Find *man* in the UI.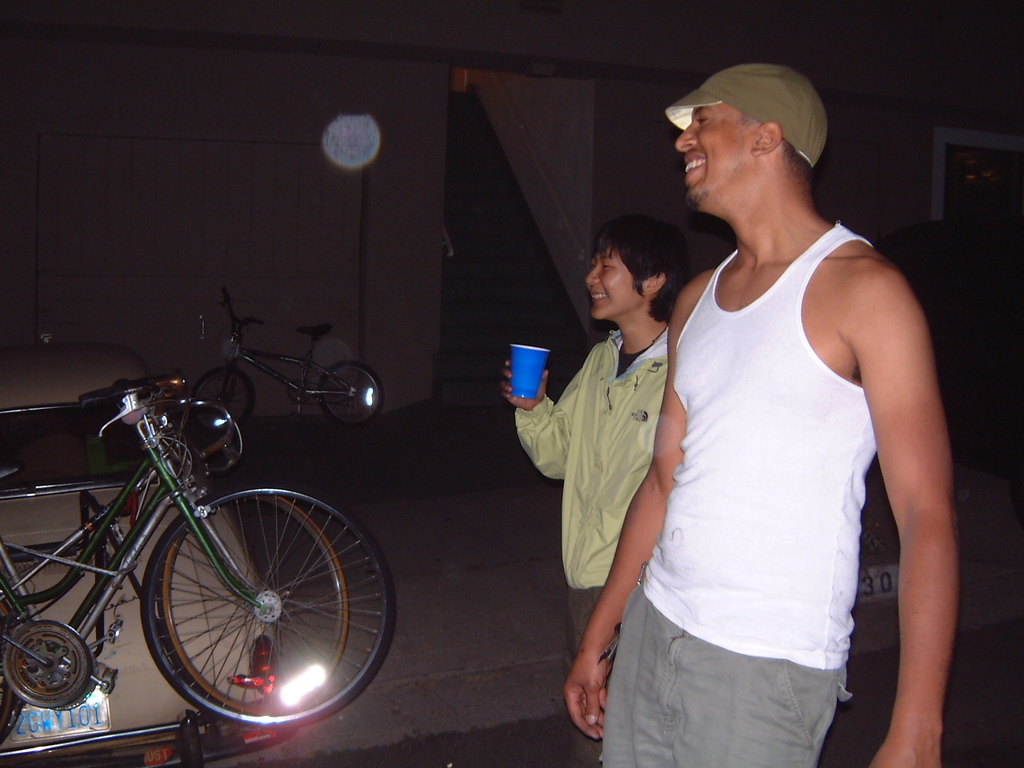
UI element at crop(576, 30, 958, 764).
